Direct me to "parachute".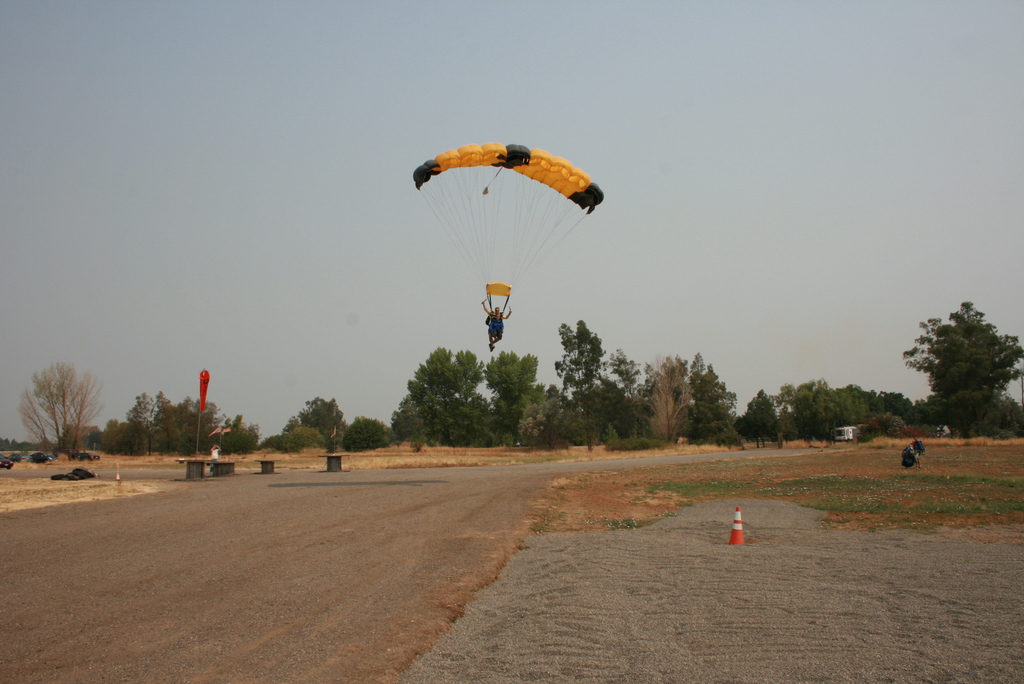
Direction: [left=406, top=136, right=605, bottom=339].
